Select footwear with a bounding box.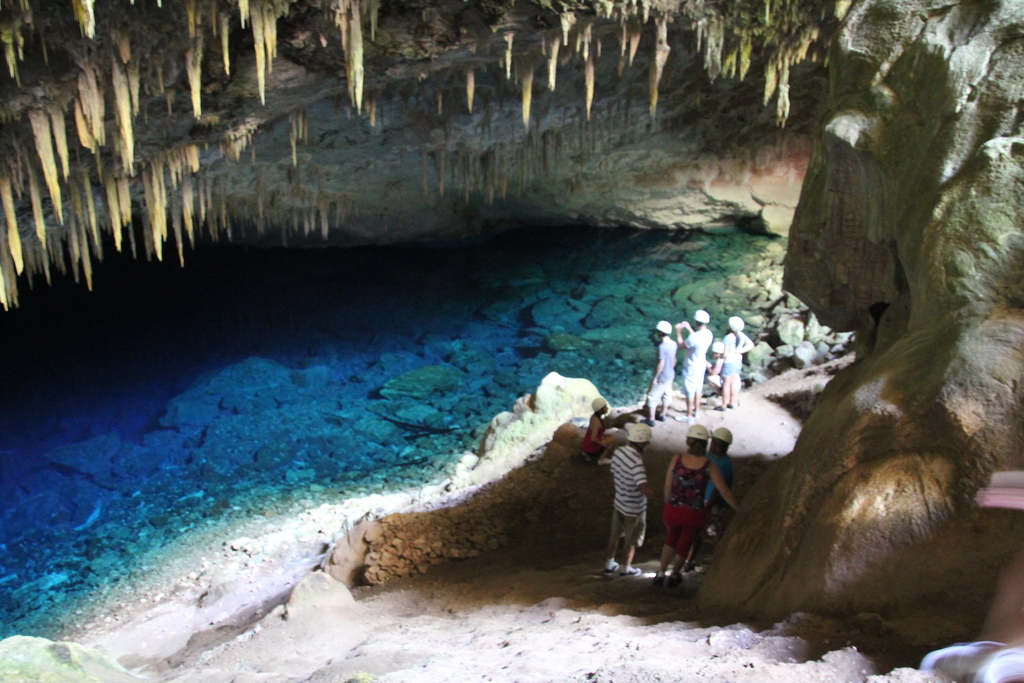
rect(650, 577, 664, 593).
